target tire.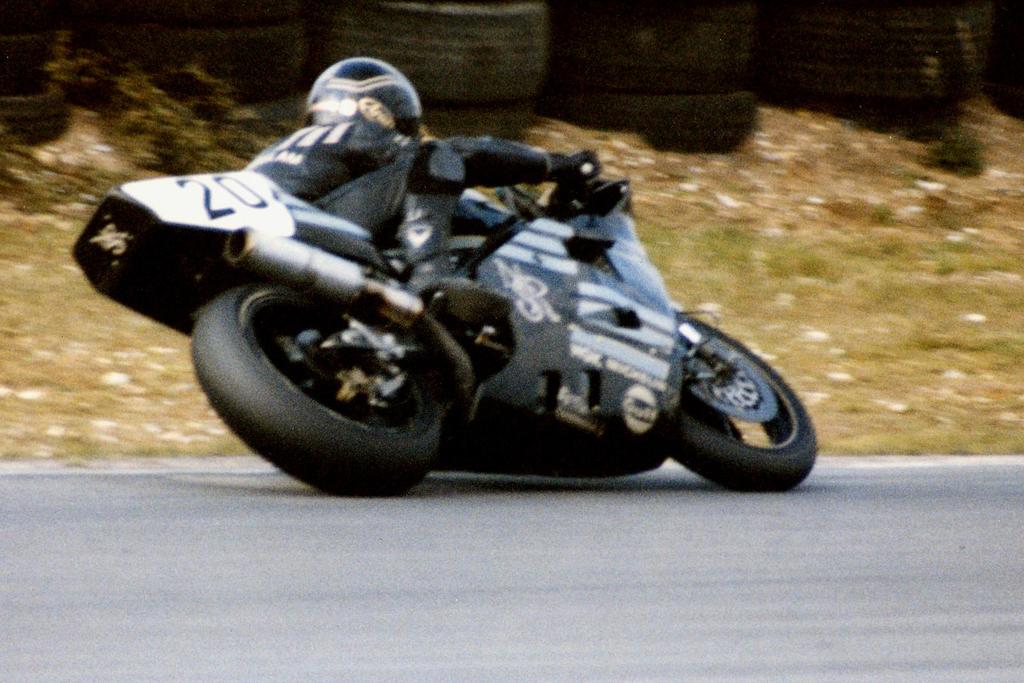
Target region: (x1=646, y1=316, x2=819, y2=493).
